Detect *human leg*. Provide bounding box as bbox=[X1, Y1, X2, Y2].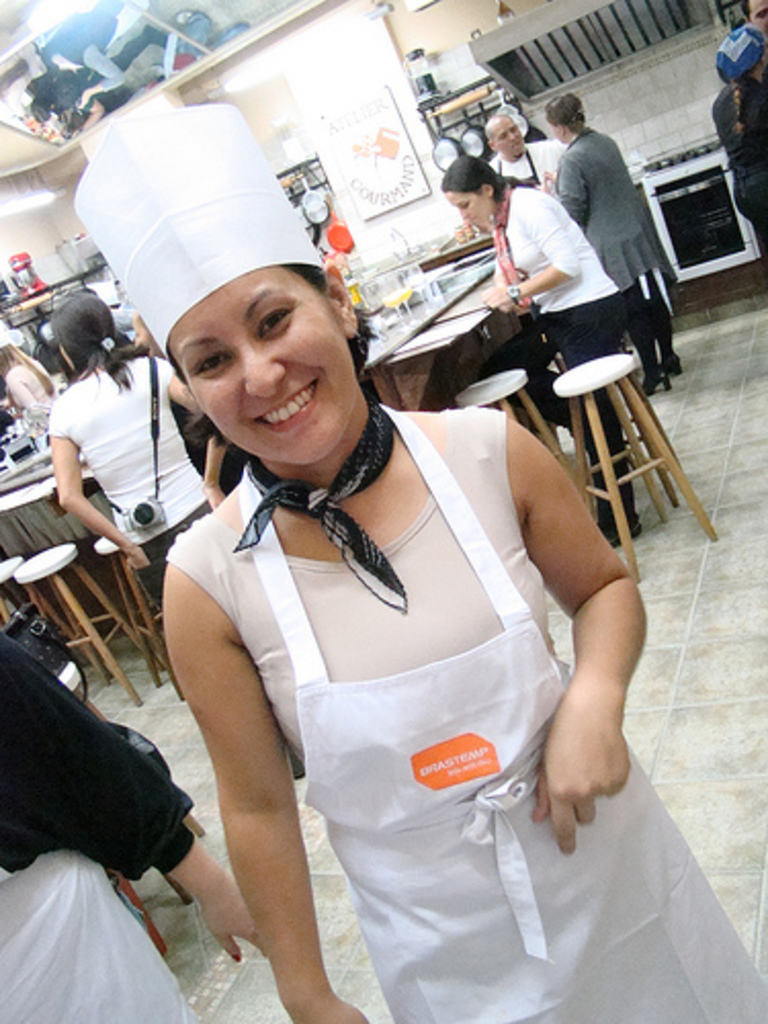
bbox=[541, 303, 633, 537].
